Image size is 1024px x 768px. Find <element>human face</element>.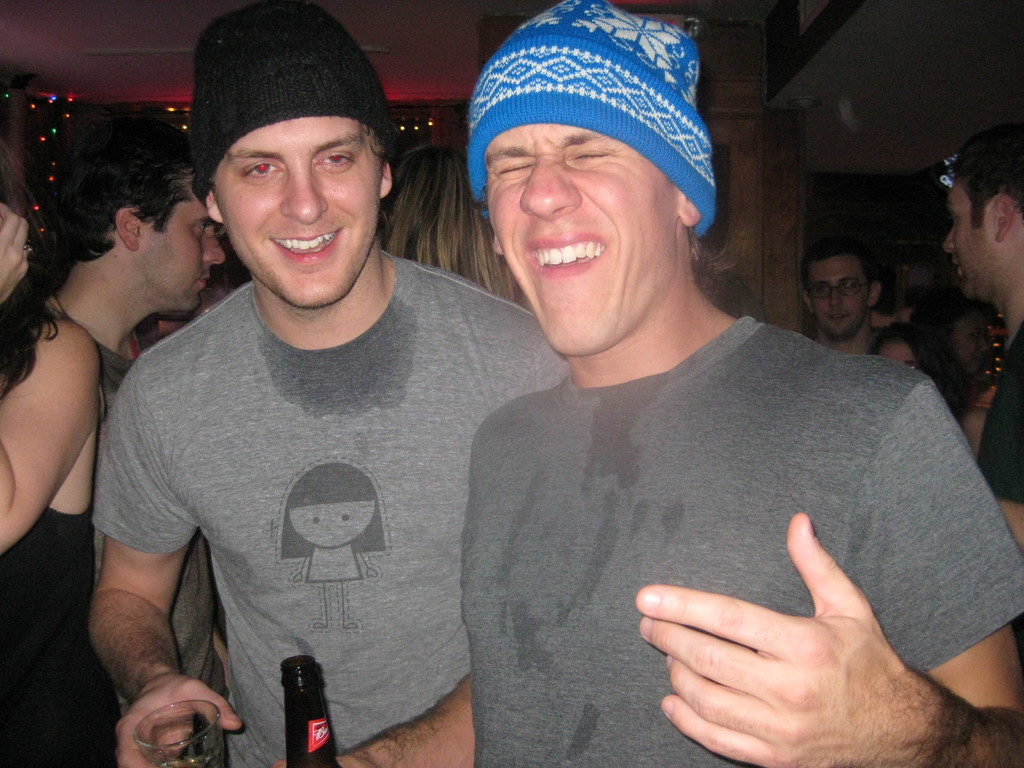
483, 120, 678, 360.
